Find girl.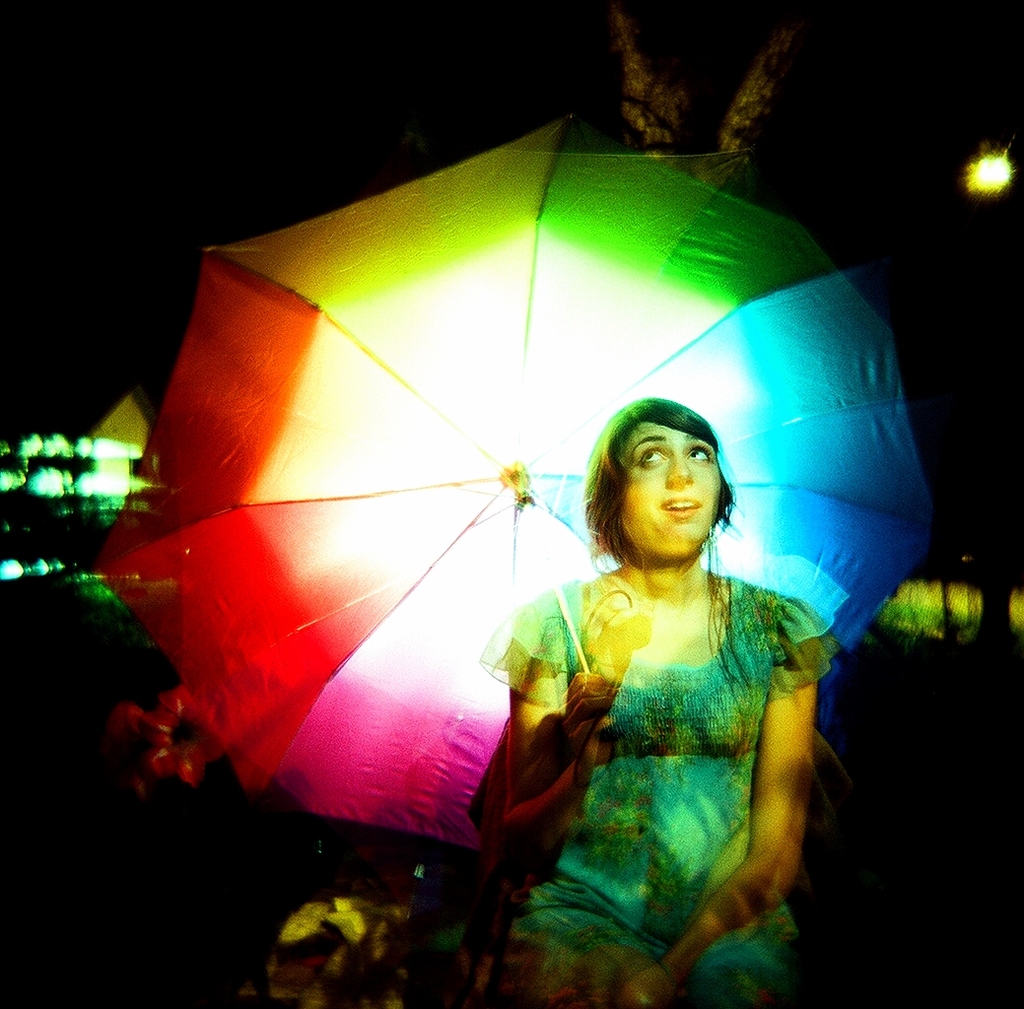
bbox=(488, 396, 837, 1008).
